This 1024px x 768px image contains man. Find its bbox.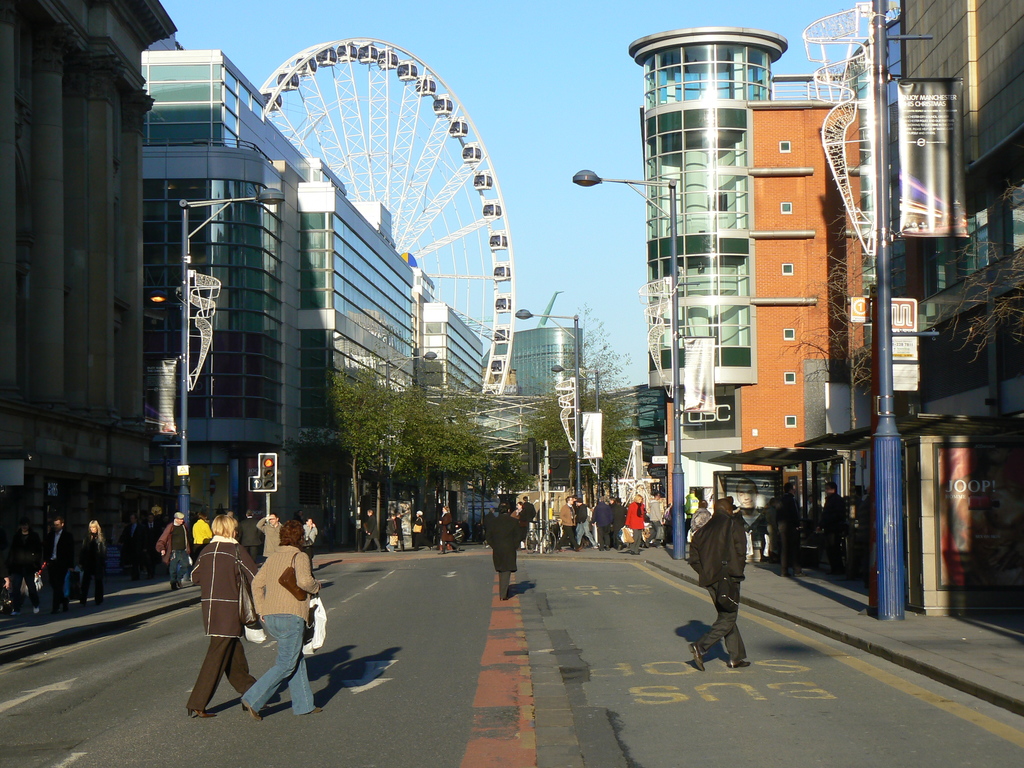
{"left": 769, "top": 480, "right": 804, "bottom": 582}.
